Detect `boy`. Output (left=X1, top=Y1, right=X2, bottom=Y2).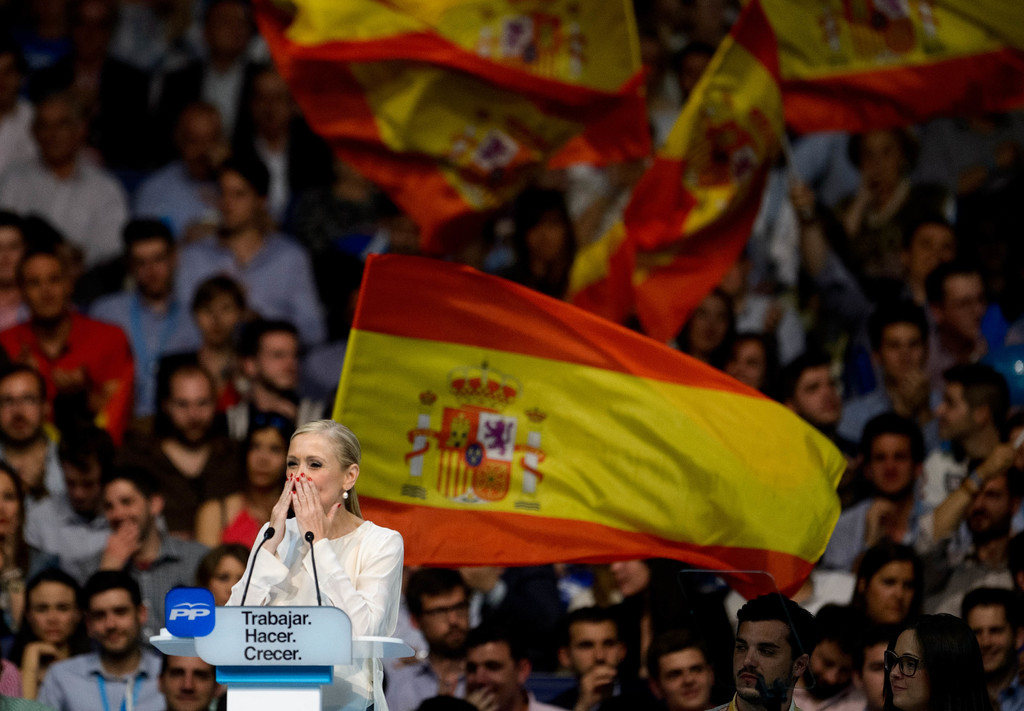
(left=973, top=592, right=1023, bottom=710).
